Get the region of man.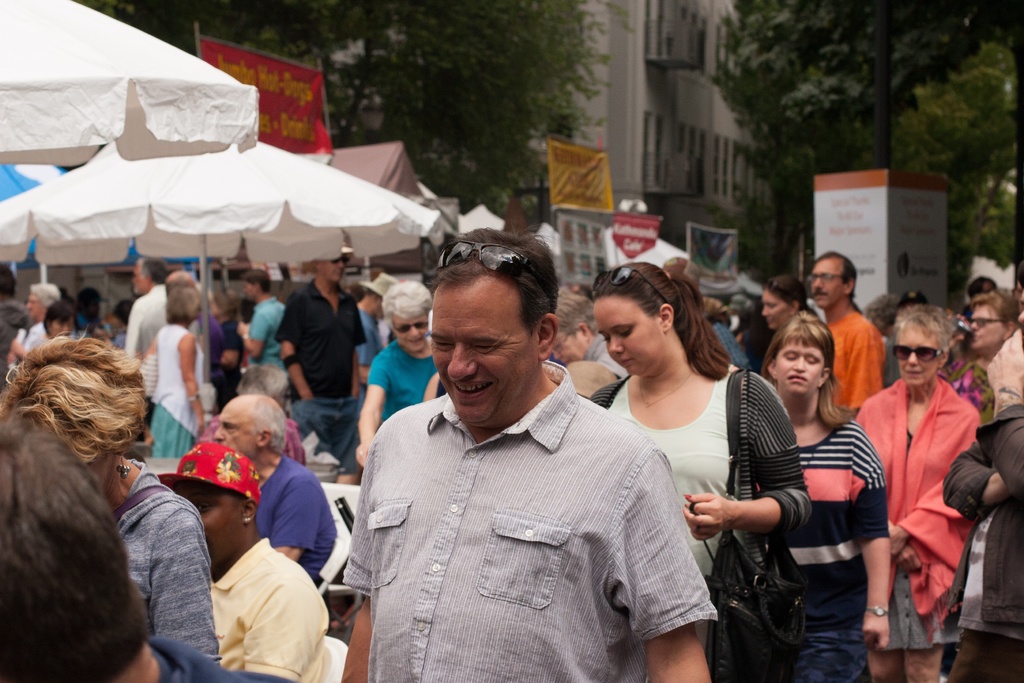
[215, 393, 341, 572].
